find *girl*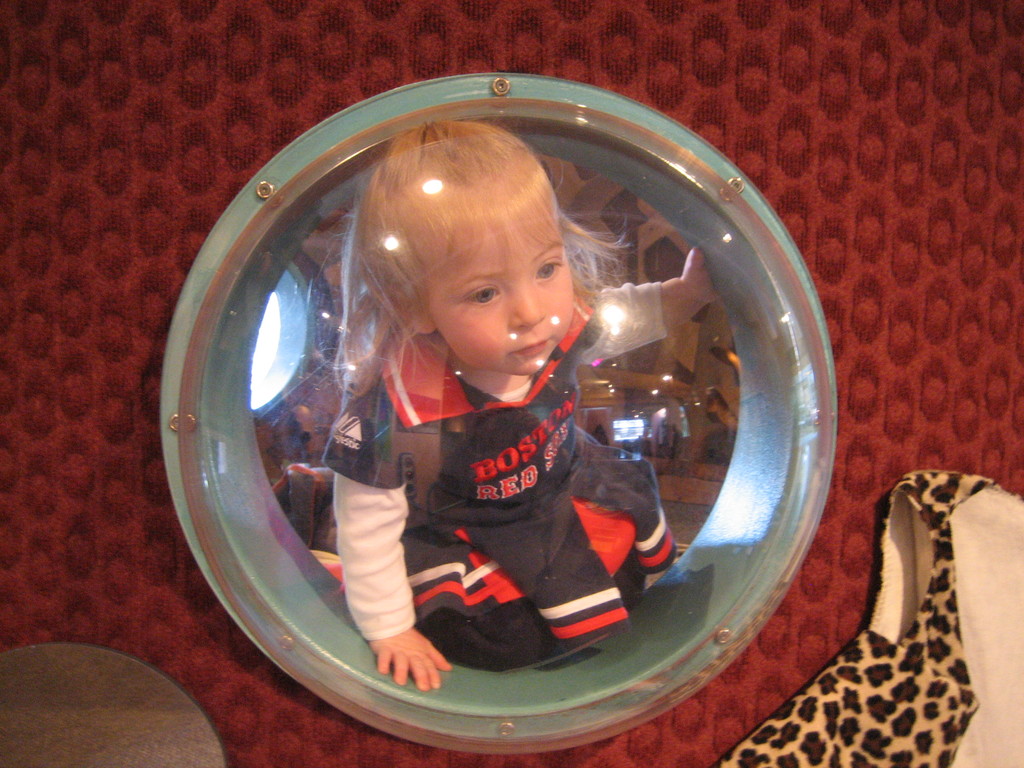
Rect(324, 124, 719, 692)
